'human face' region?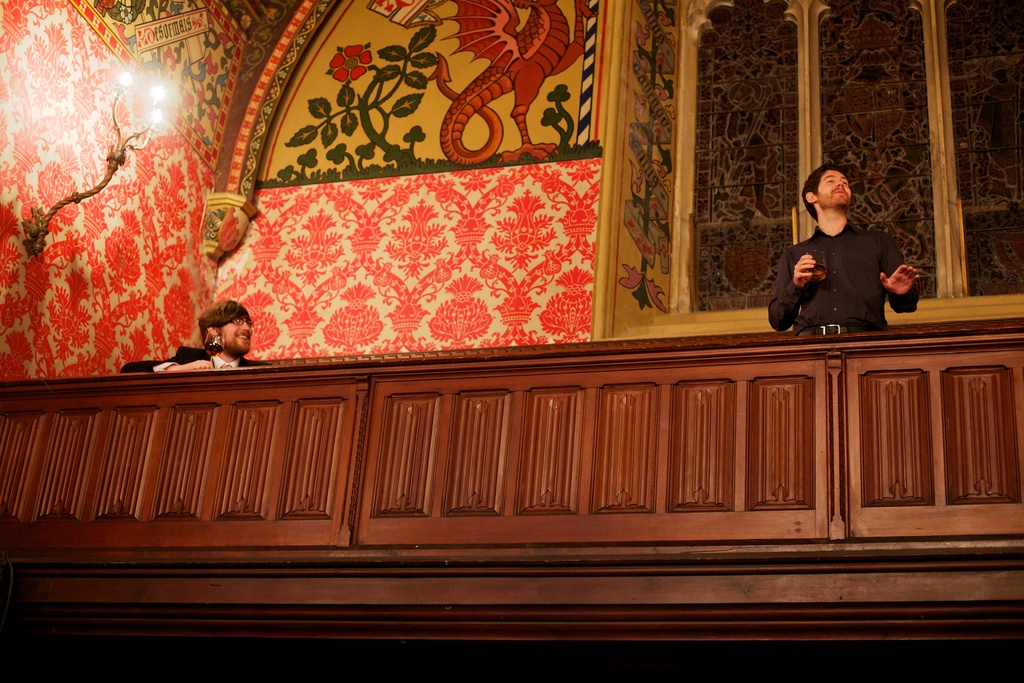
<region>218, 315, 252, 350</region>
